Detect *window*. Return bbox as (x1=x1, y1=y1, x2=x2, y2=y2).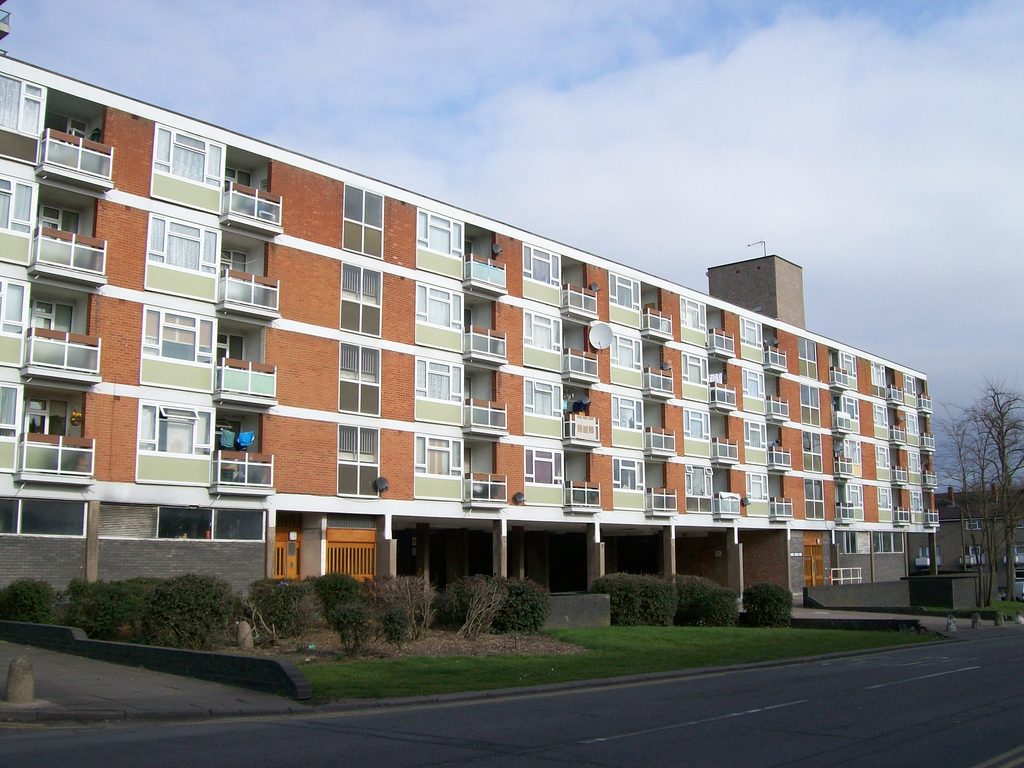
(x1=737, y1=367, x2=768, y2=419).
